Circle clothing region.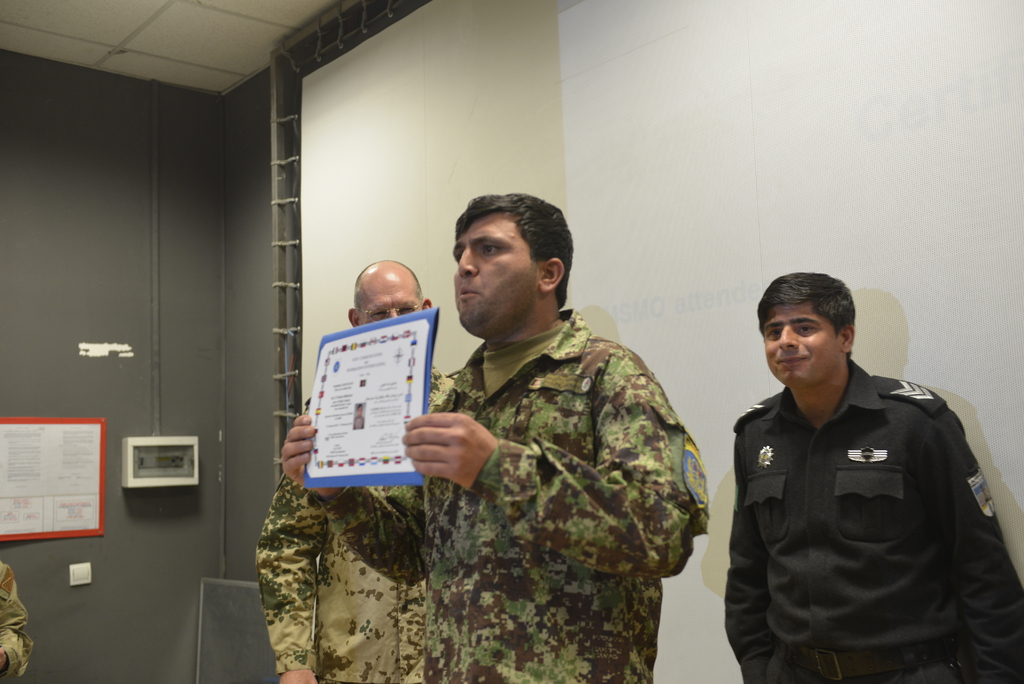
Region: 726/361/1023/683.
